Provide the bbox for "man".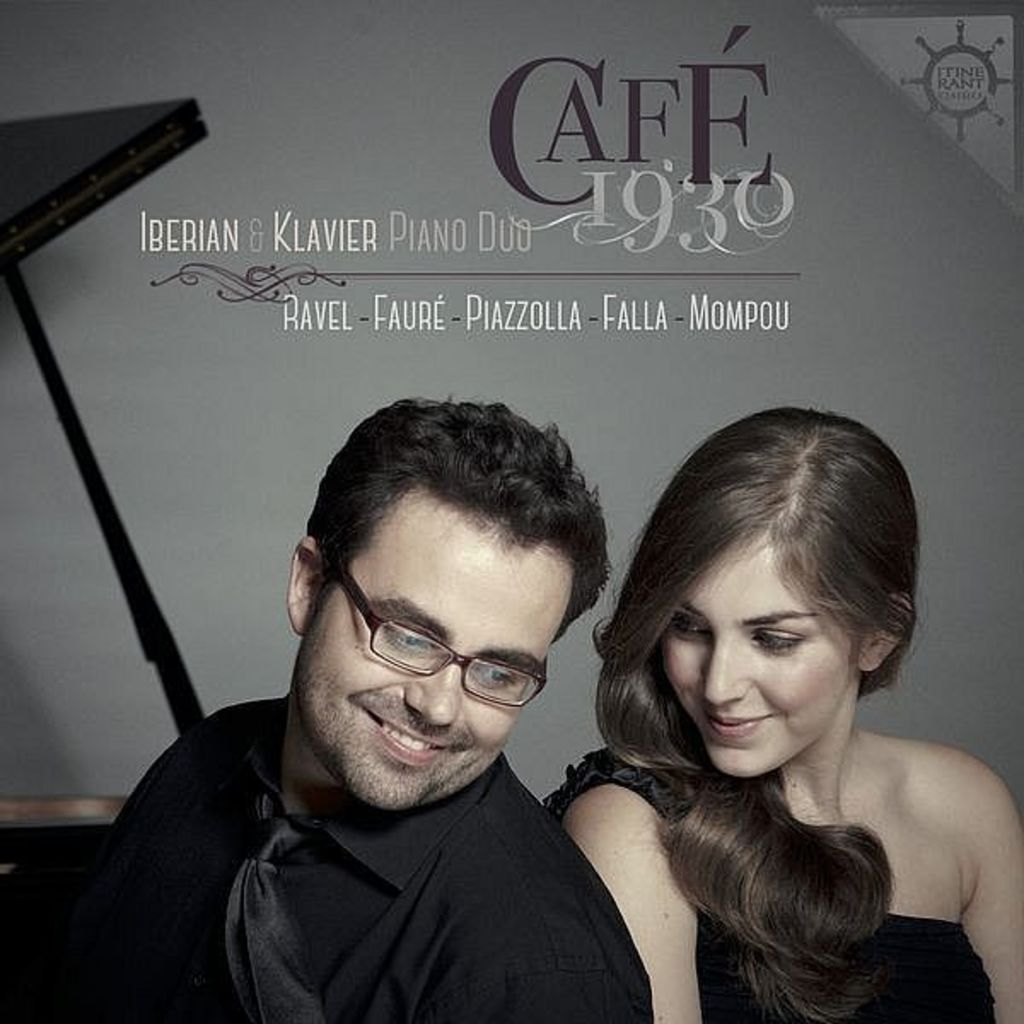
bbox=[38, 435, 708, 990].
